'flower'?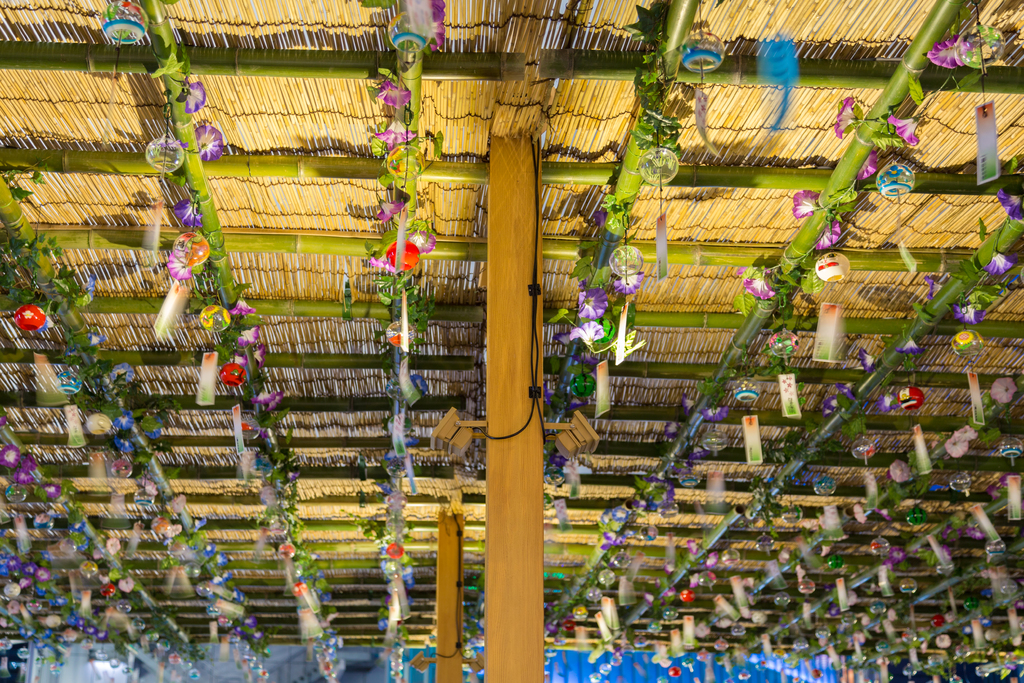
x1=707 y1=553 x2=717 y2=570
